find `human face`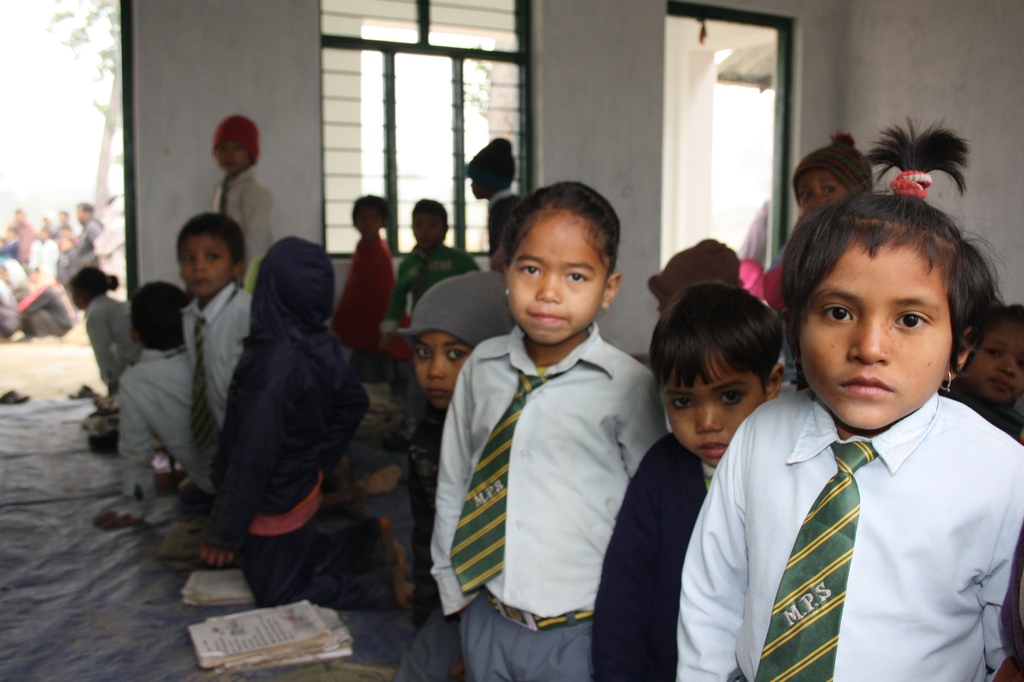
[180, 236, 230, 296]
